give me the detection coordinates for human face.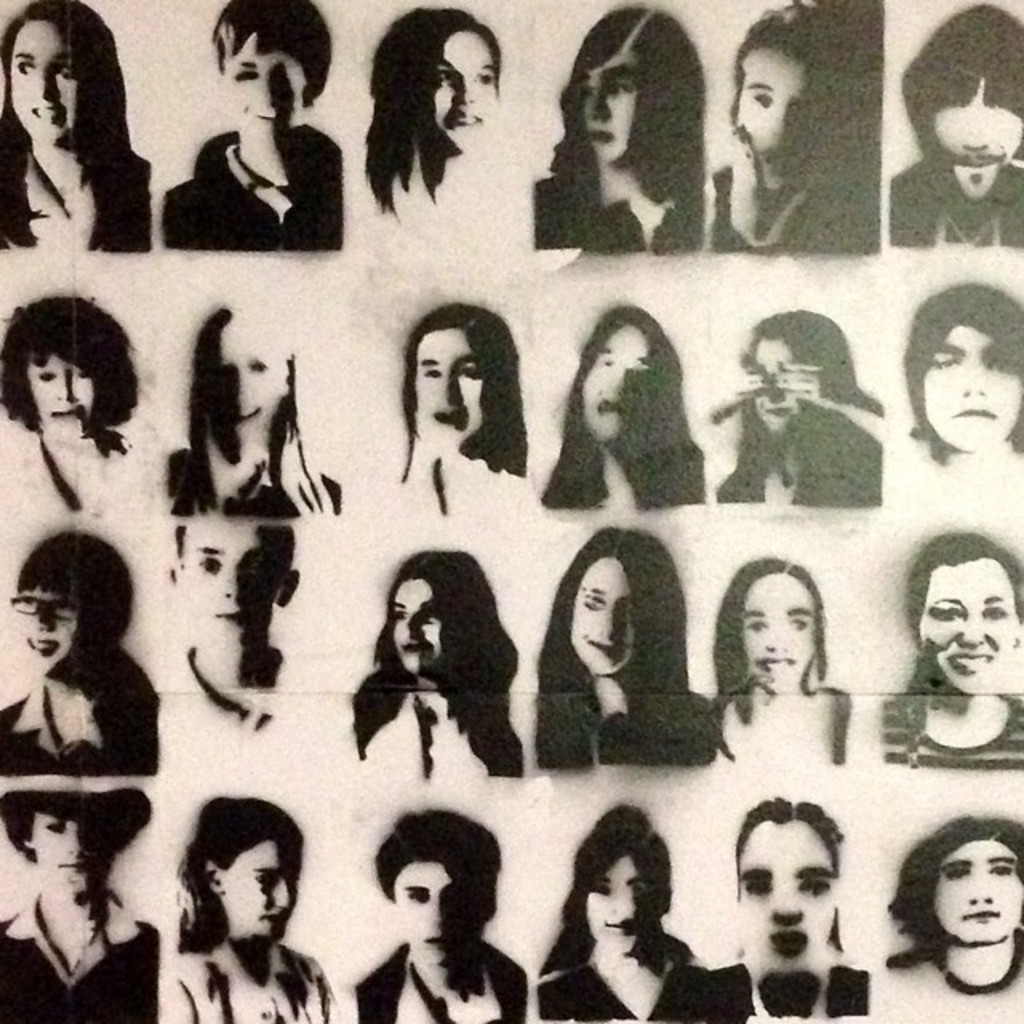
[917,552,1010,686].
